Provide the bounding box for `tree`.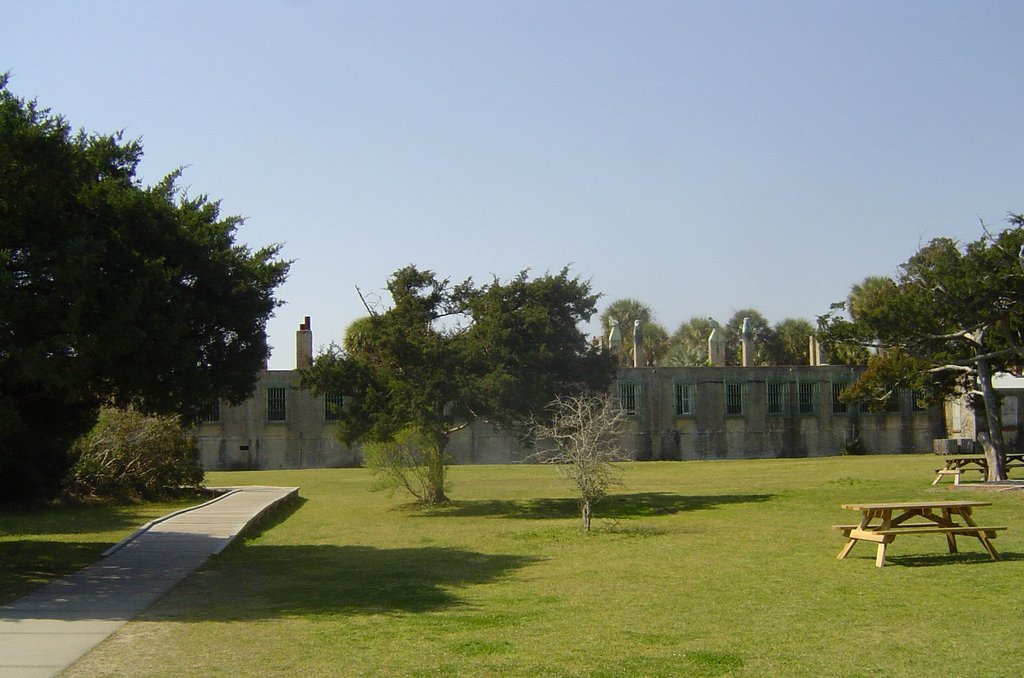
527:388:637:538.
